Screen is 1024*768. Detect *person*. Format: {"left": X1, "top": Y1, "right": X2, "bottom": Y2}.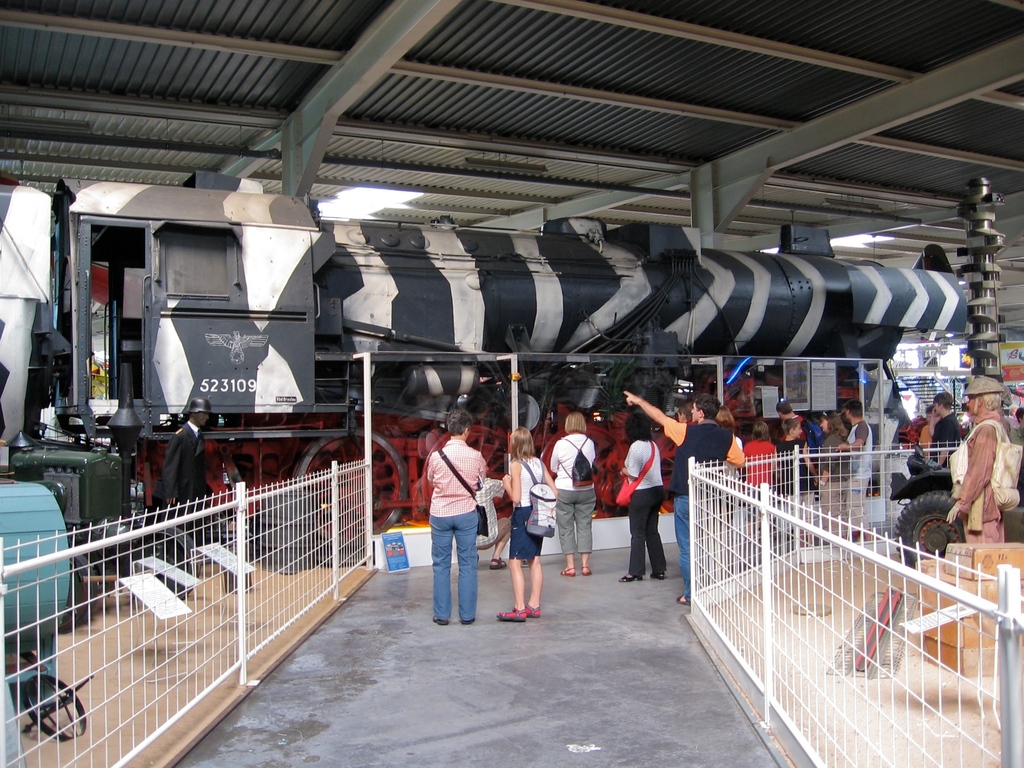
{"left": 916, "top": 408, "right": 940, "bottom": 458}.
